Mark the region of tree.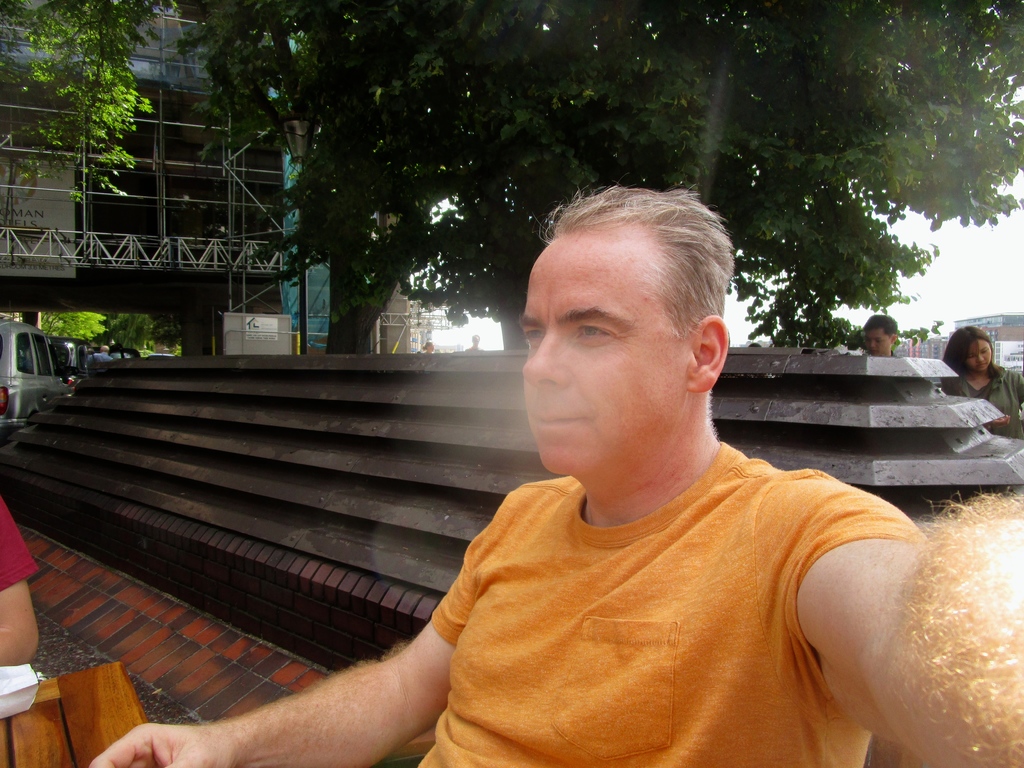
Region: box(0, 1, 1023, 359).
